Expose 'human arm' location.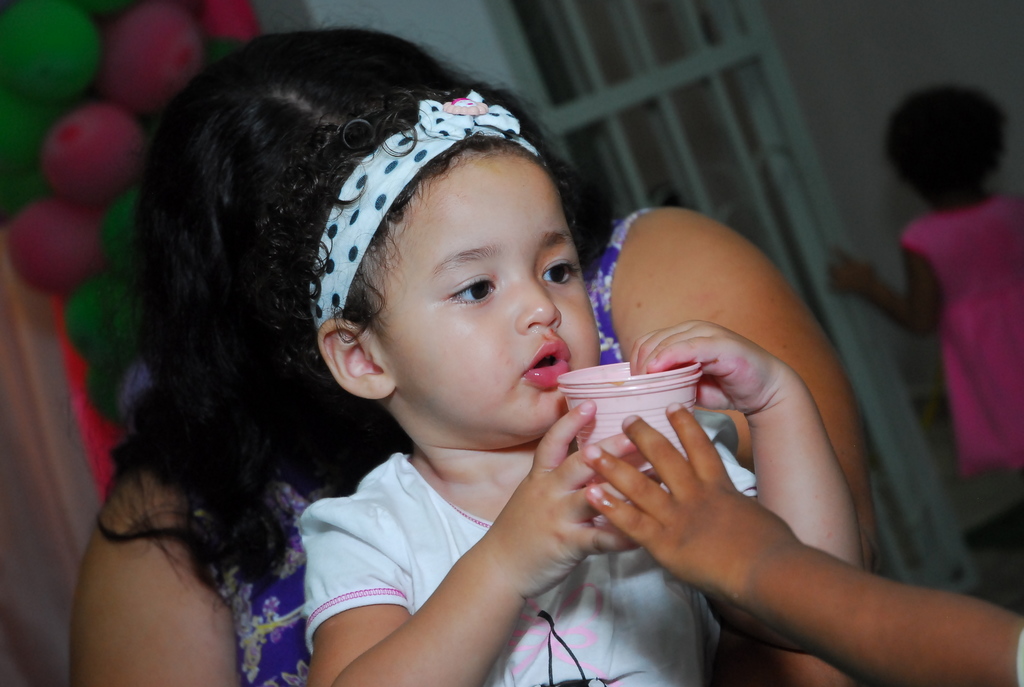
Exposed at rect(605, 200, 886, 686).
